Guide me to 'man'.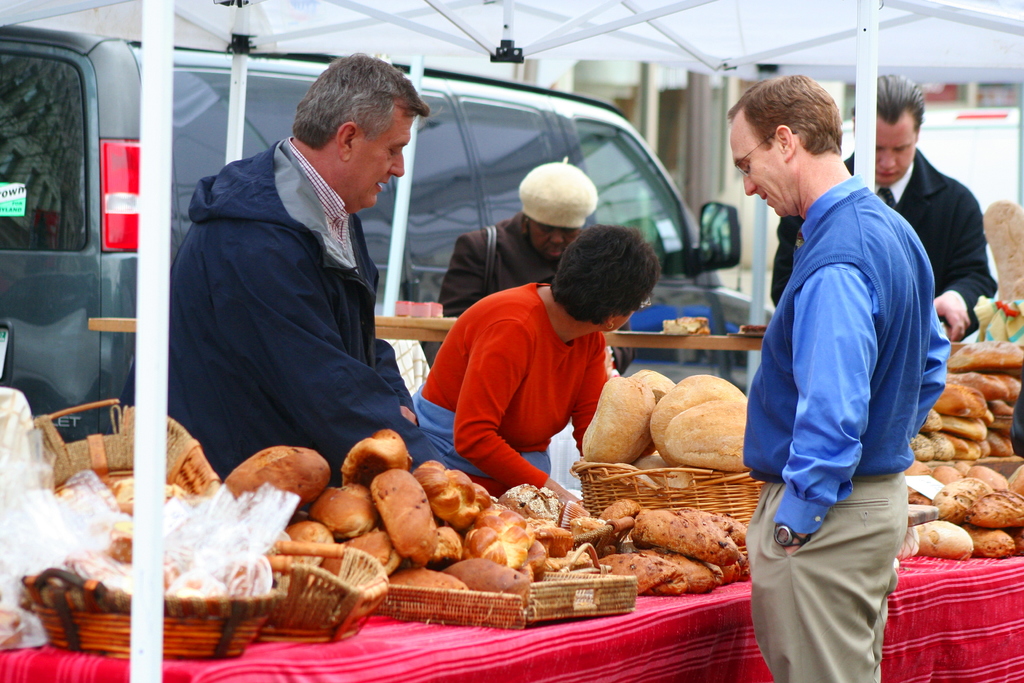
Guidance: <region>117, 51, 432, 514</region>.
